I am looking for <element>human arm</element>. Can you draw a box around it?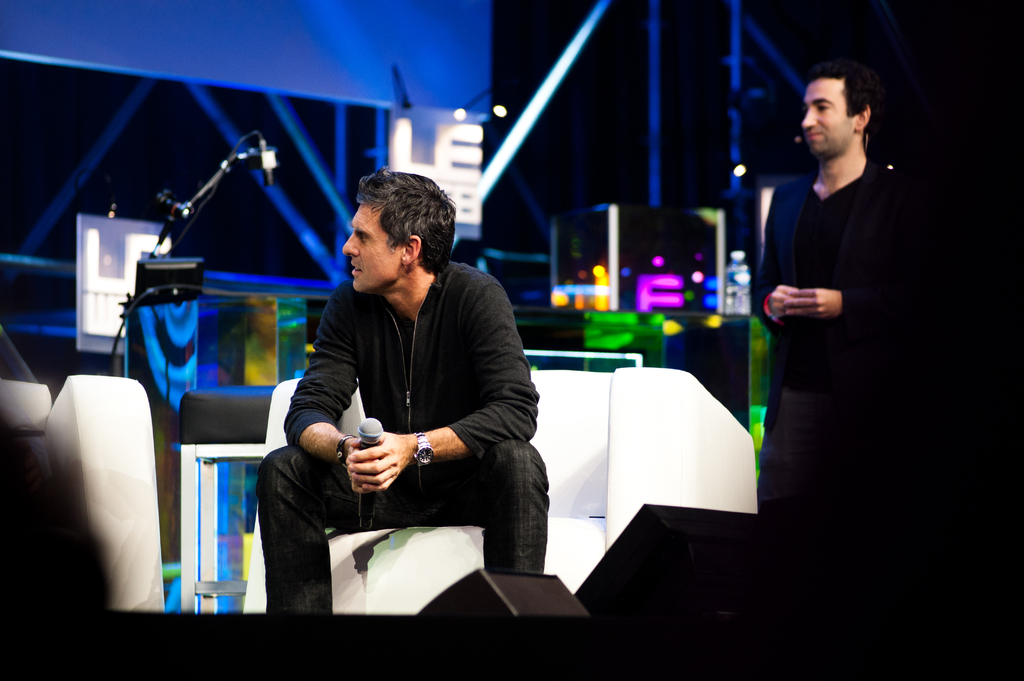
Sure, the bounding box is Rect(757, 268, 800, 339).
